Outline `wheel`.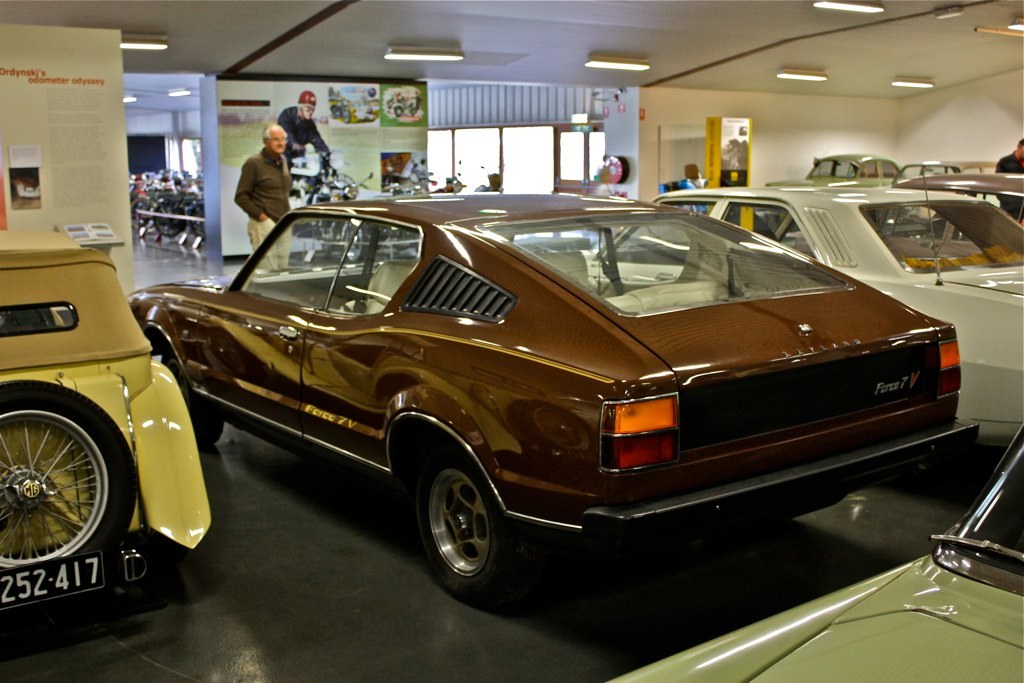
Outline: region(406, 450, 518, 599).
